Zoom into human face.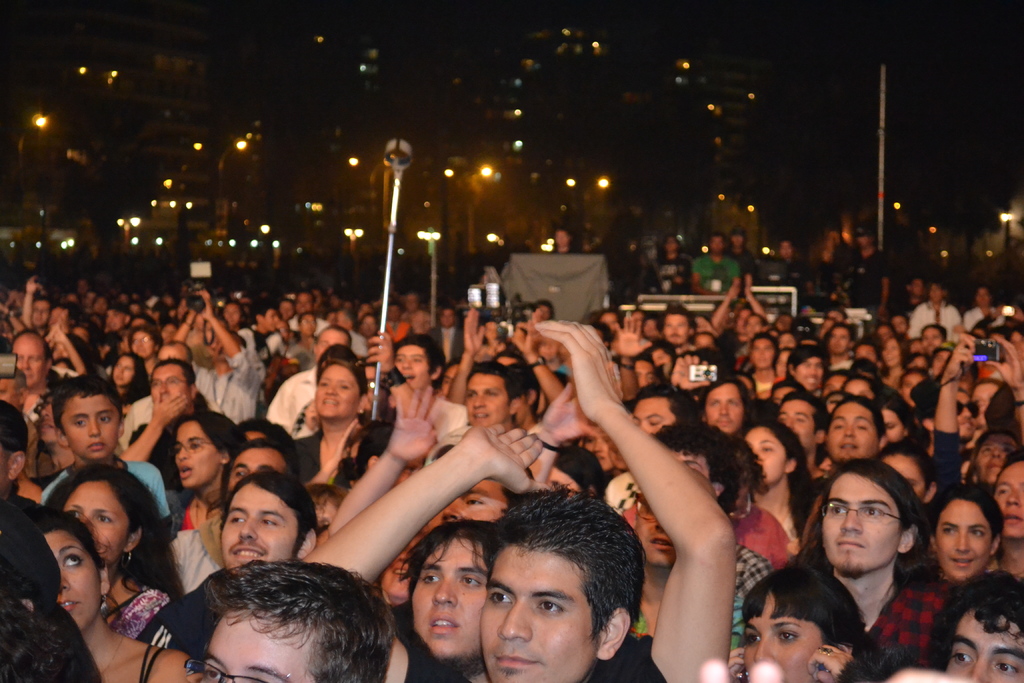
Zoom target: {"x1": 794, "y1": 357, "x2": 820, "y2": 389}.
